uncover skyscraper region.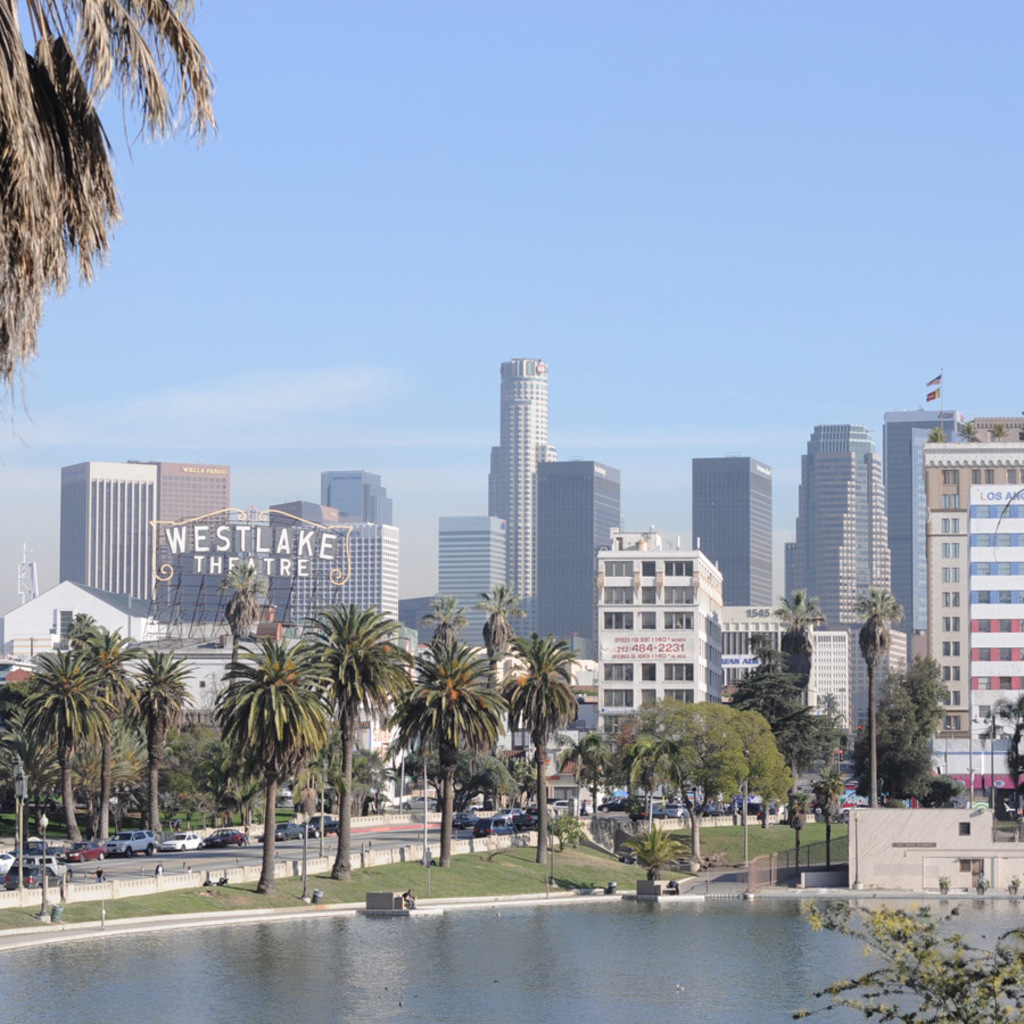
Uncovered: <bbox>117, 457, 231, 614</bbox>.
